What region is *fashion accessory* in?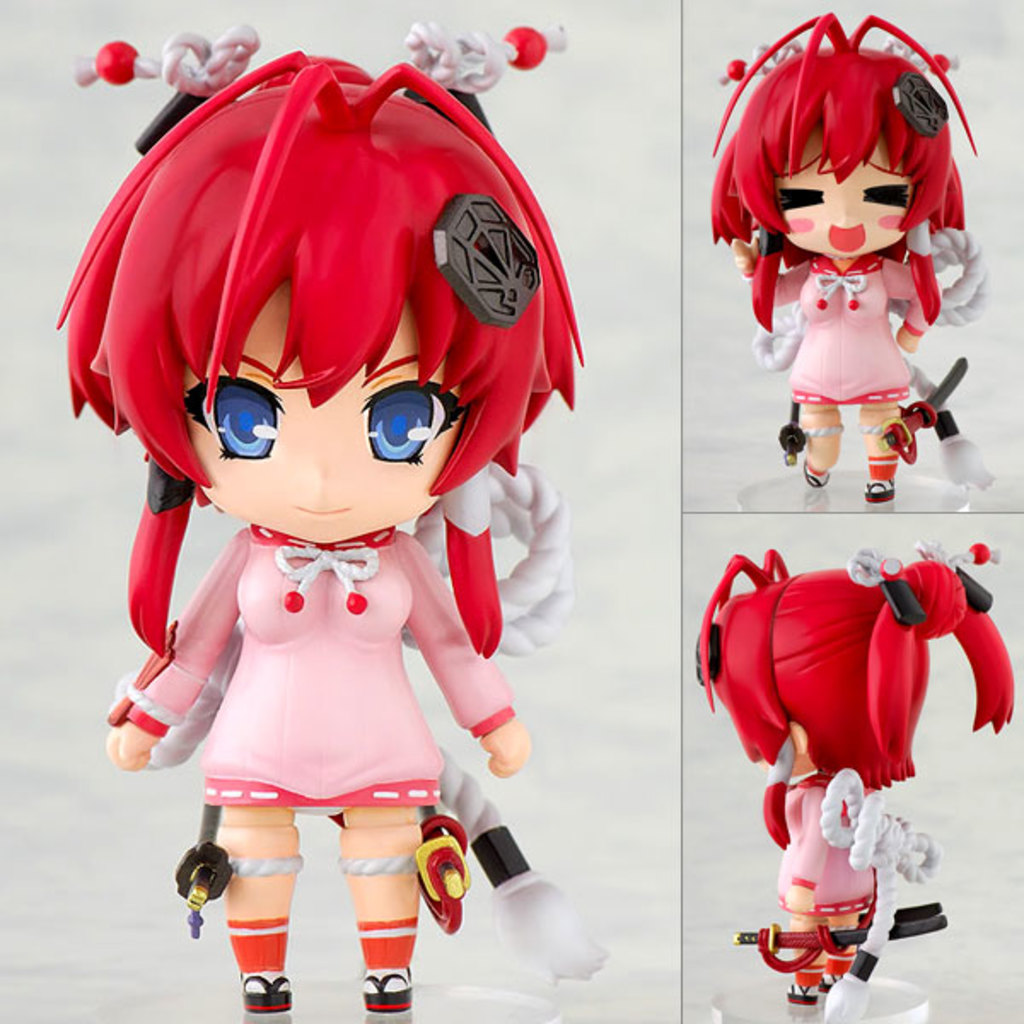
(877, 36, 961, 79).
